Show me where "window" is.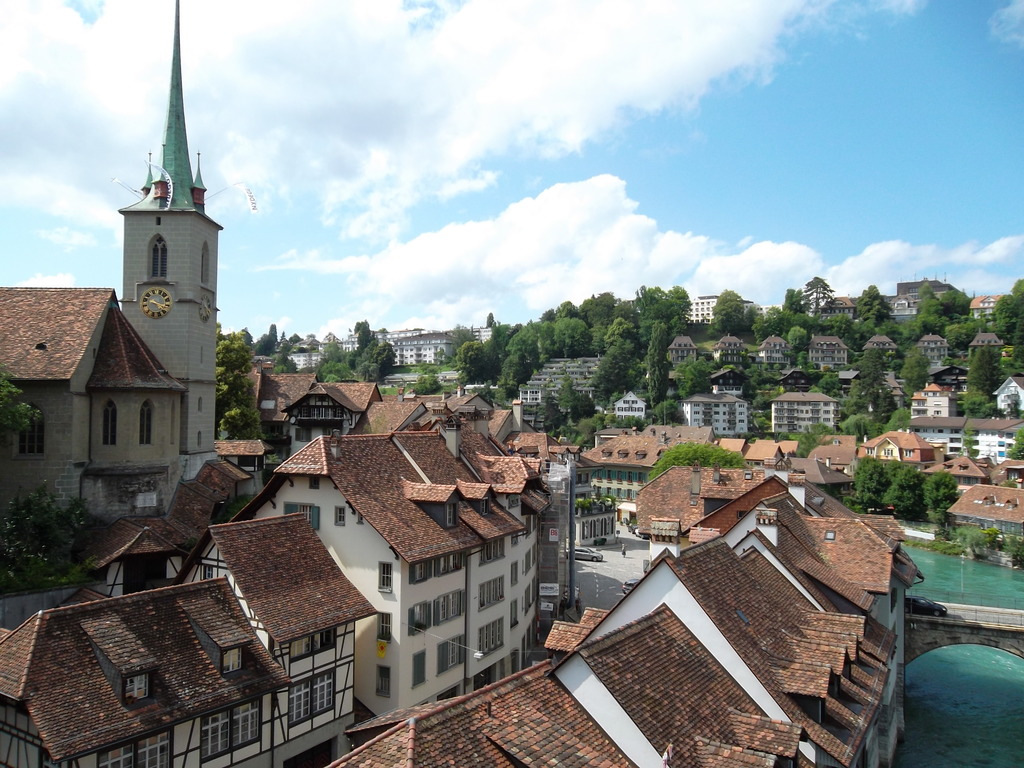
"window" is at 439:631:463:672.
